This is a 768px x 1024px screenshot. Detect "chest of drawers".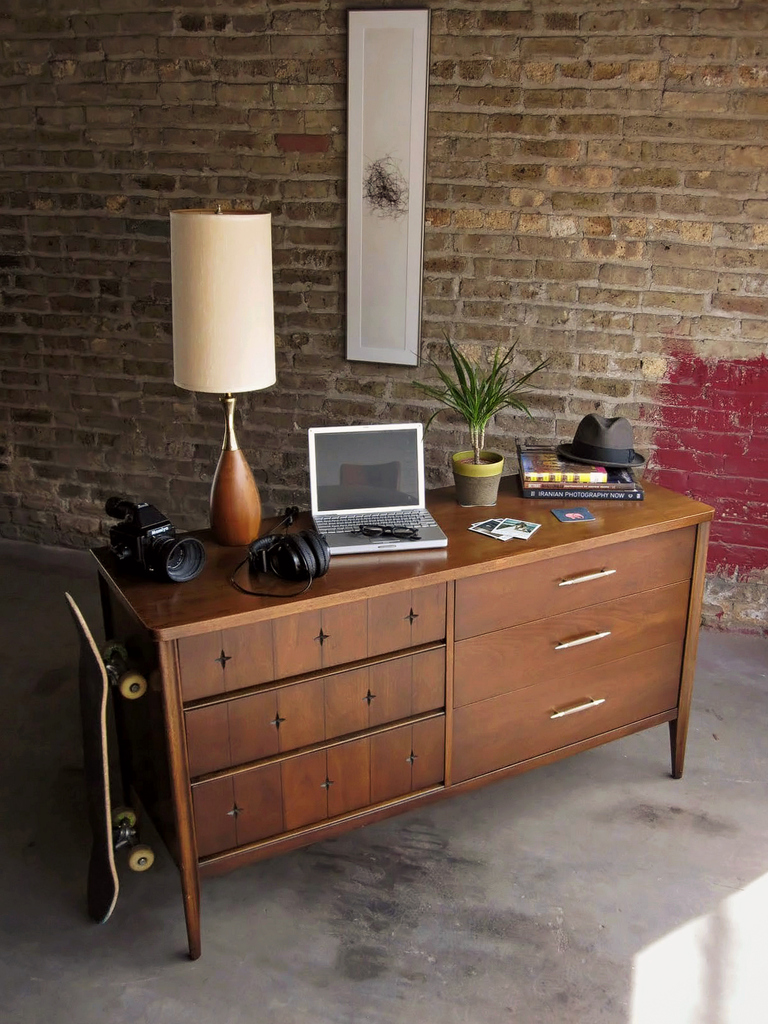
pyautogui.locateOnScreen(89, 467, 714, 963).
